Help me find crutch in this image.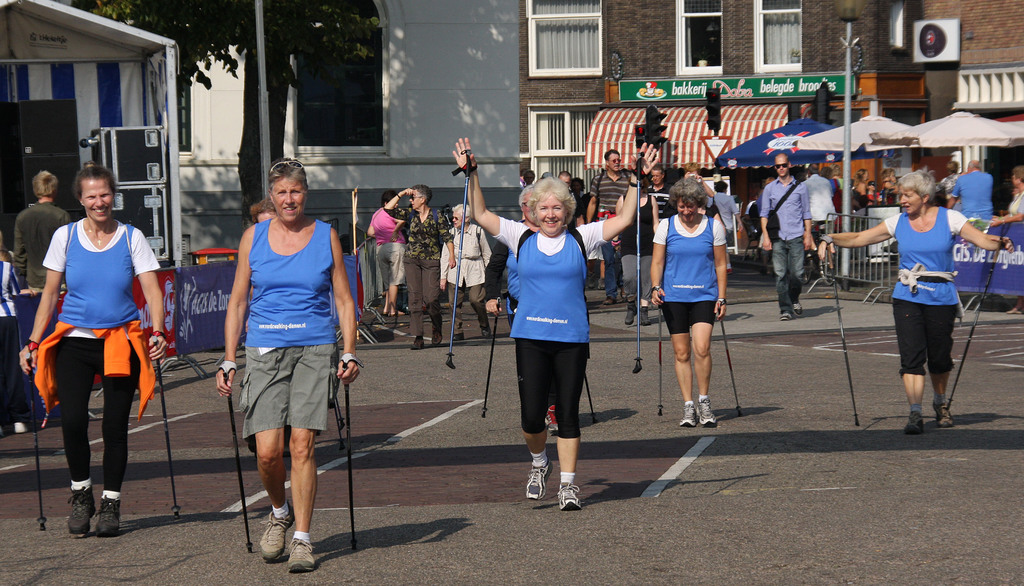
Found it: 621:150:647:371.
